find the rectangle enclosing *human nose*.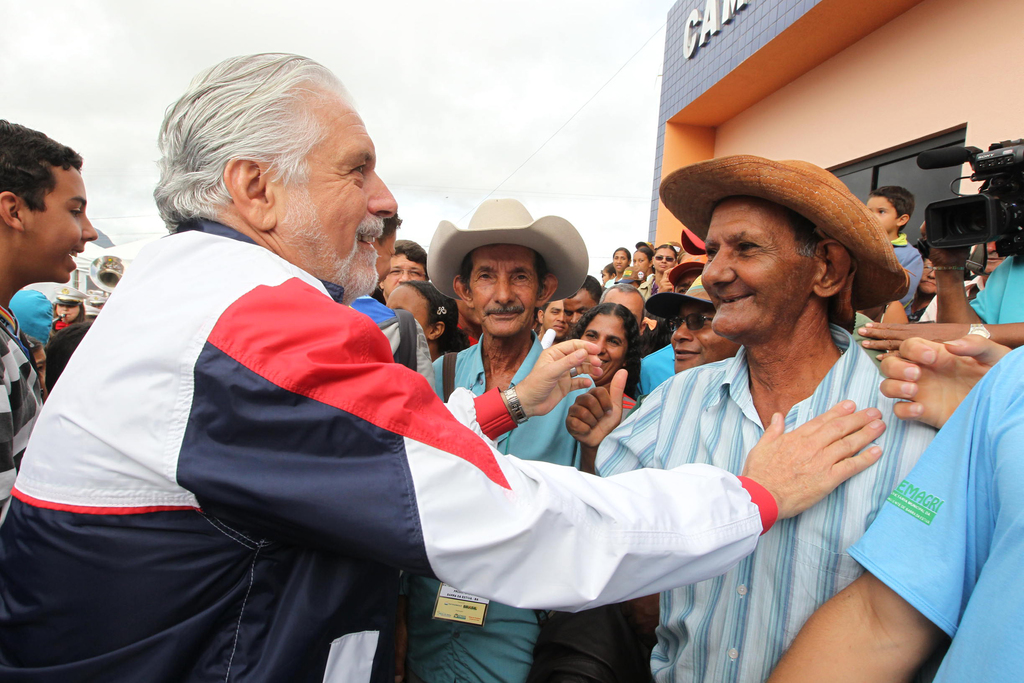
[x1=395, y1=270, x2=414, y2=283].
